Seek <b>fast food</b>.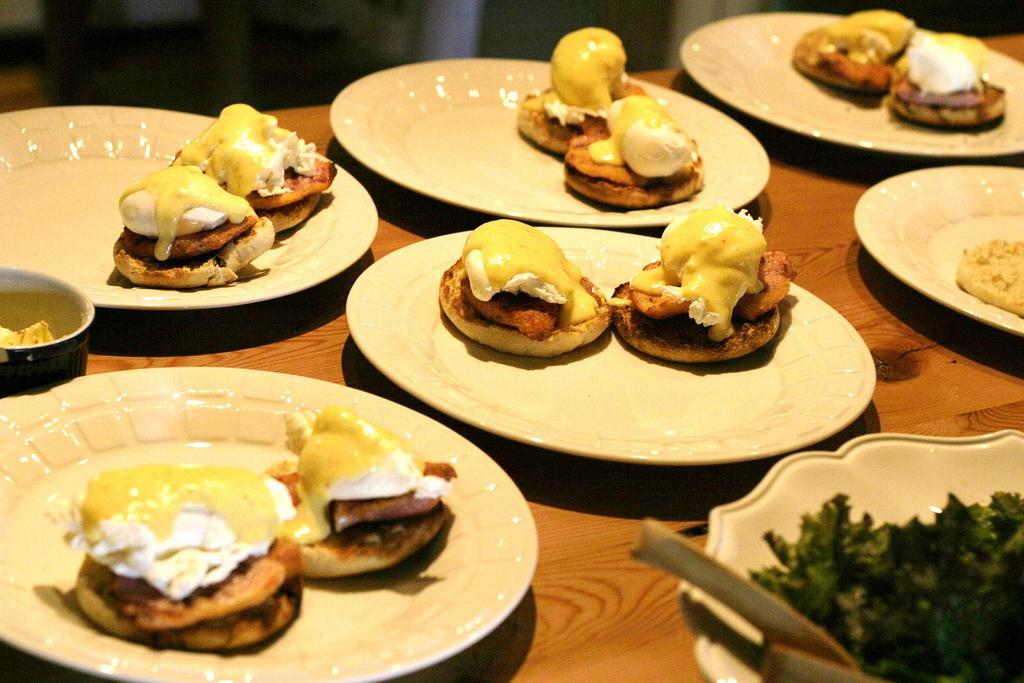
111, 166, 275, 286.
